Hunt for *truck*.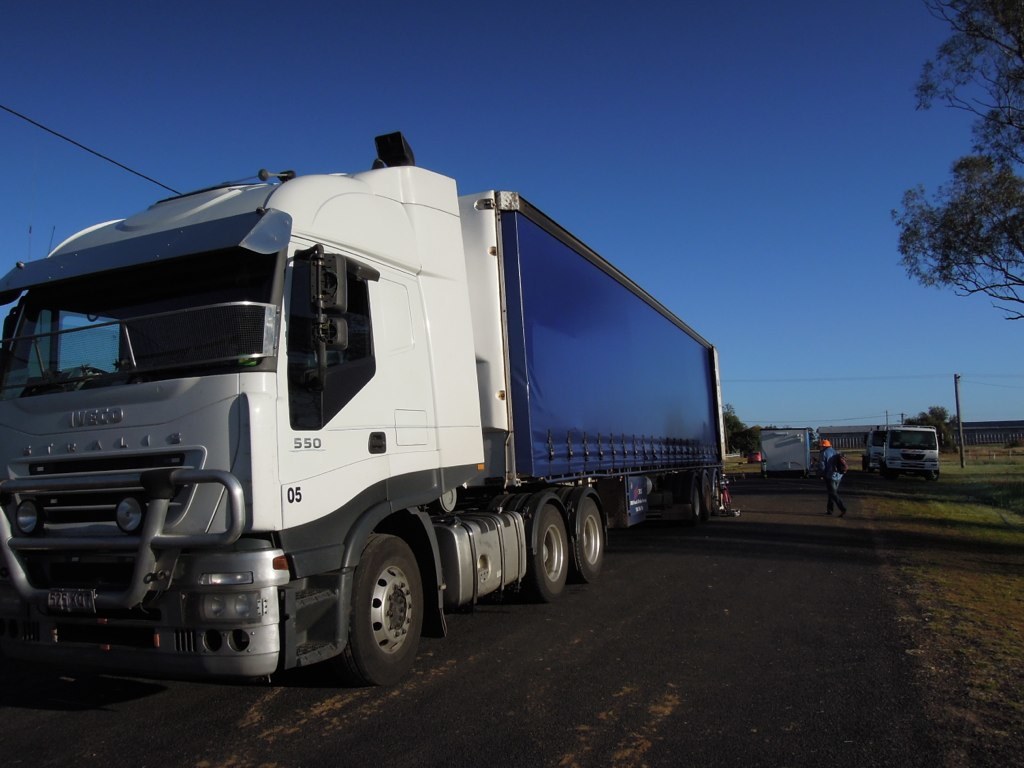
Hunted down at select_region(882, 421, 944, 489).
